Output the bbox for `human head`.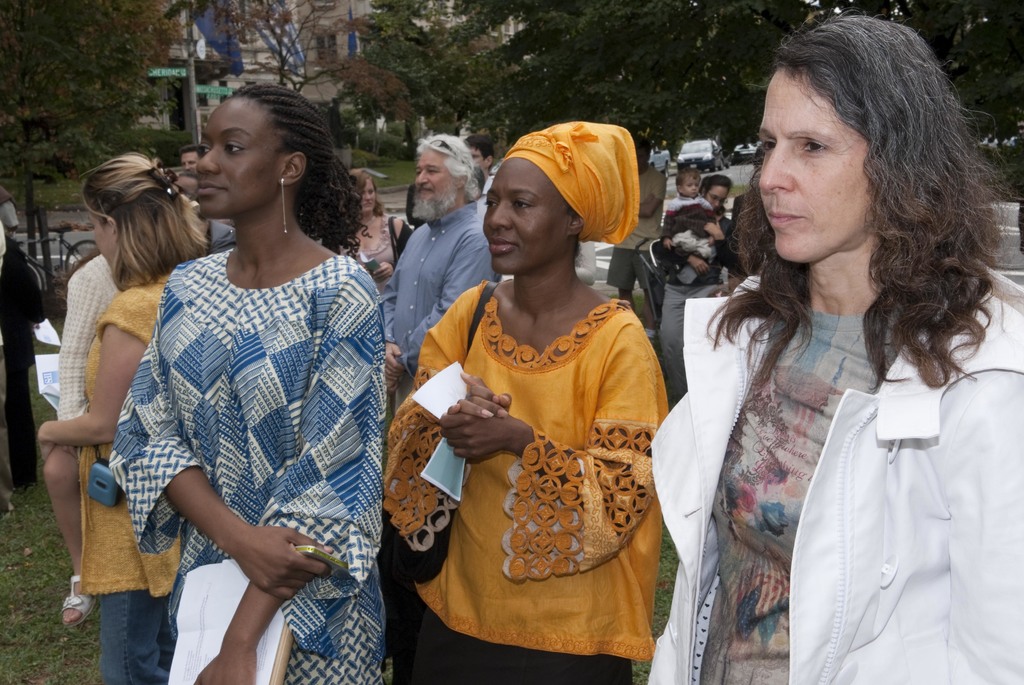
x1=352 y1=172 x2=380 y2=210.
